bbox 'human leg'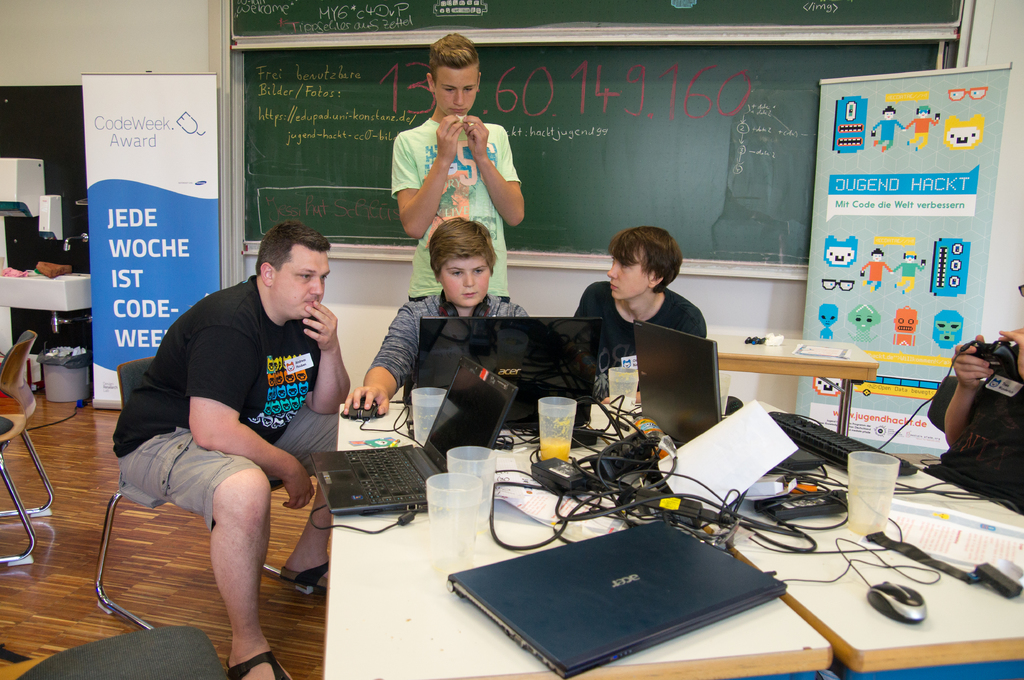
x1=111 y1=400 x2=268 y2=679
